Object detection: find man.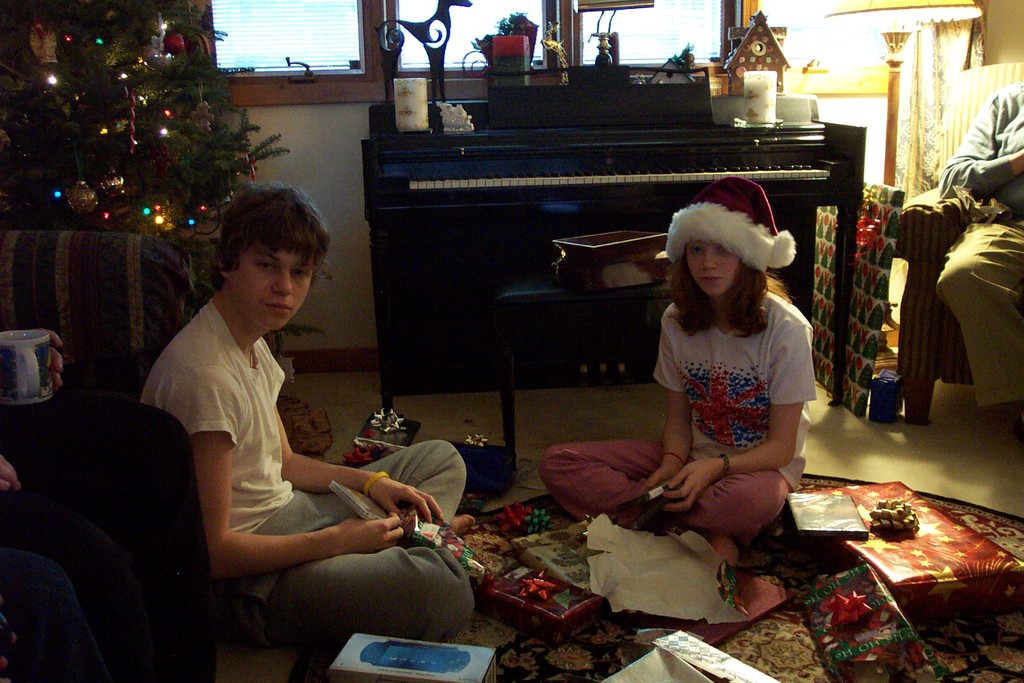
left=936, top=83, right=1023, bottom=433.
